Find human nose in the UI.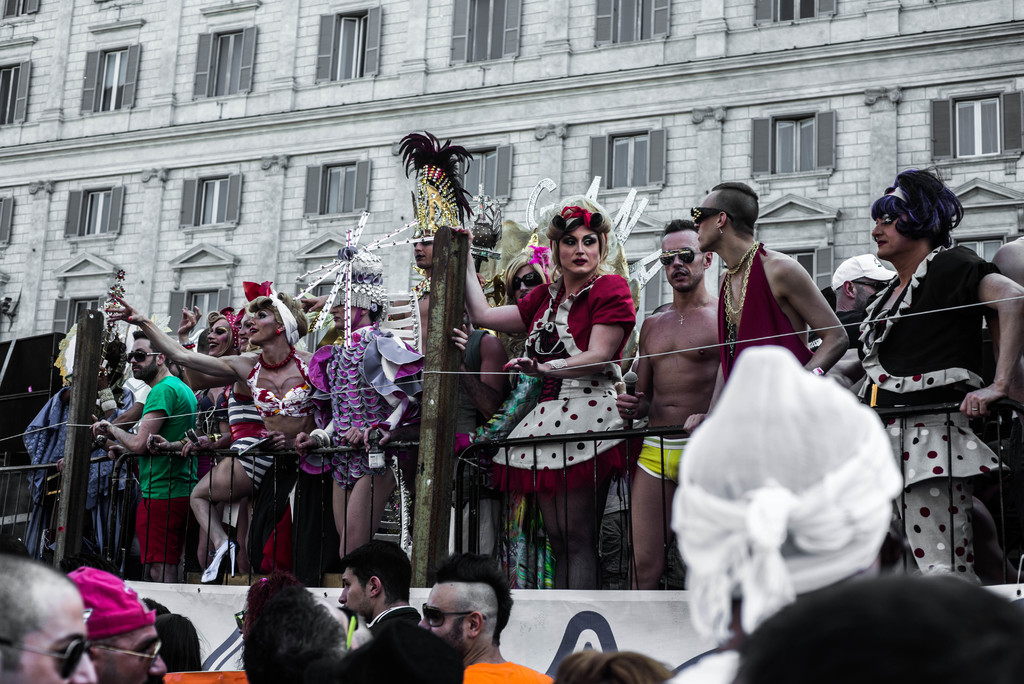
UI element at detection(695, 220, 700, 229).
